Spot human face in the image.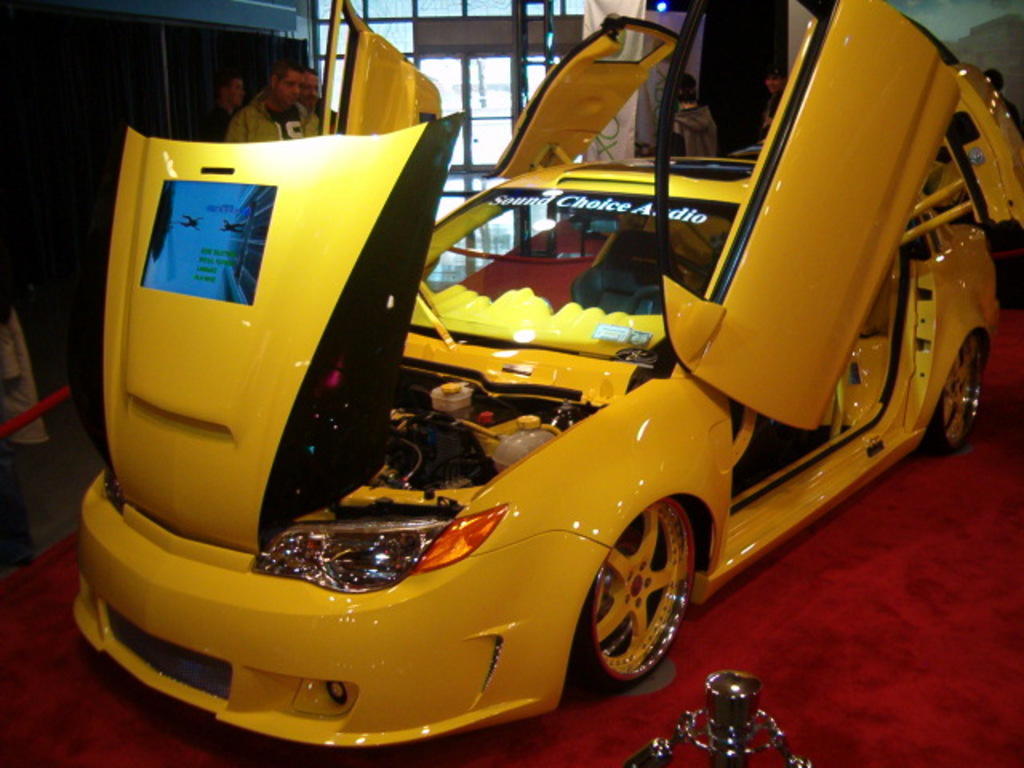
human face found at bbox(275, 72, 299, 109).
